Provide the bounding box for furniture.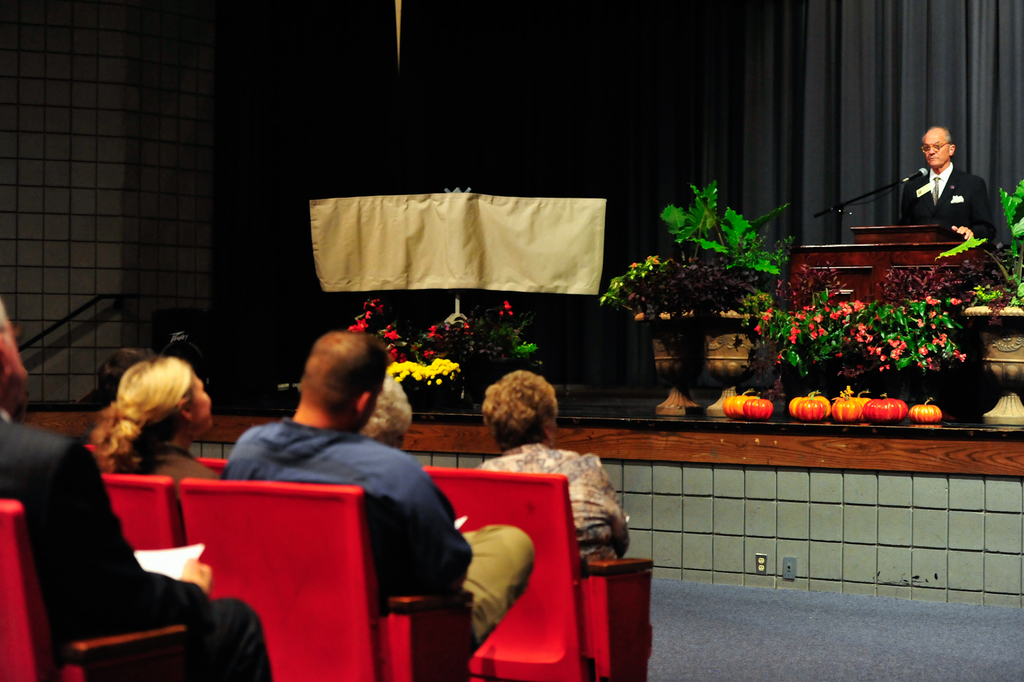
195/453/230/475.
